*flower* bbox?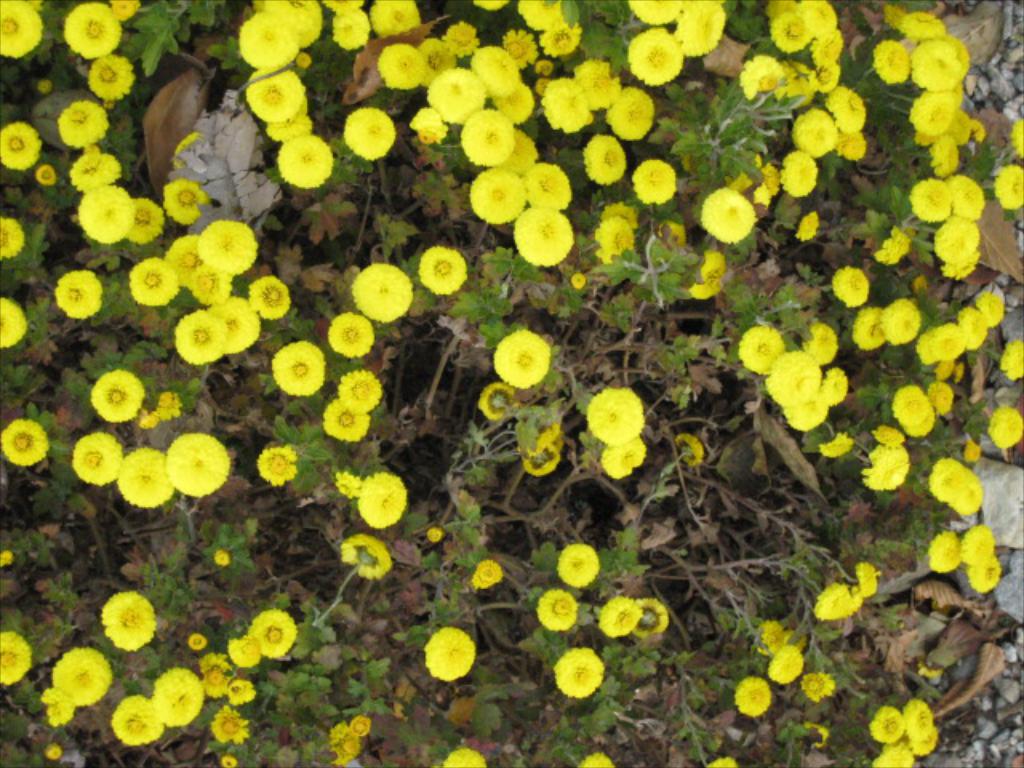
box(96, 59, 131, 98)
